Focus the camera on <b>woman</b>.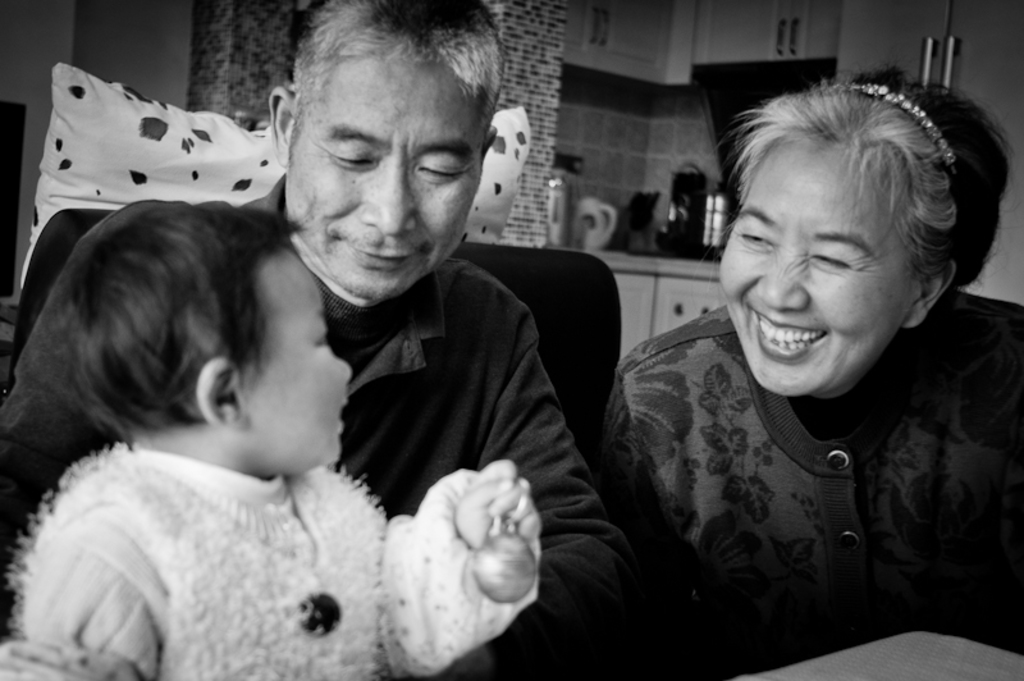
Focus region: crop(595, 70, 1023, 680).
